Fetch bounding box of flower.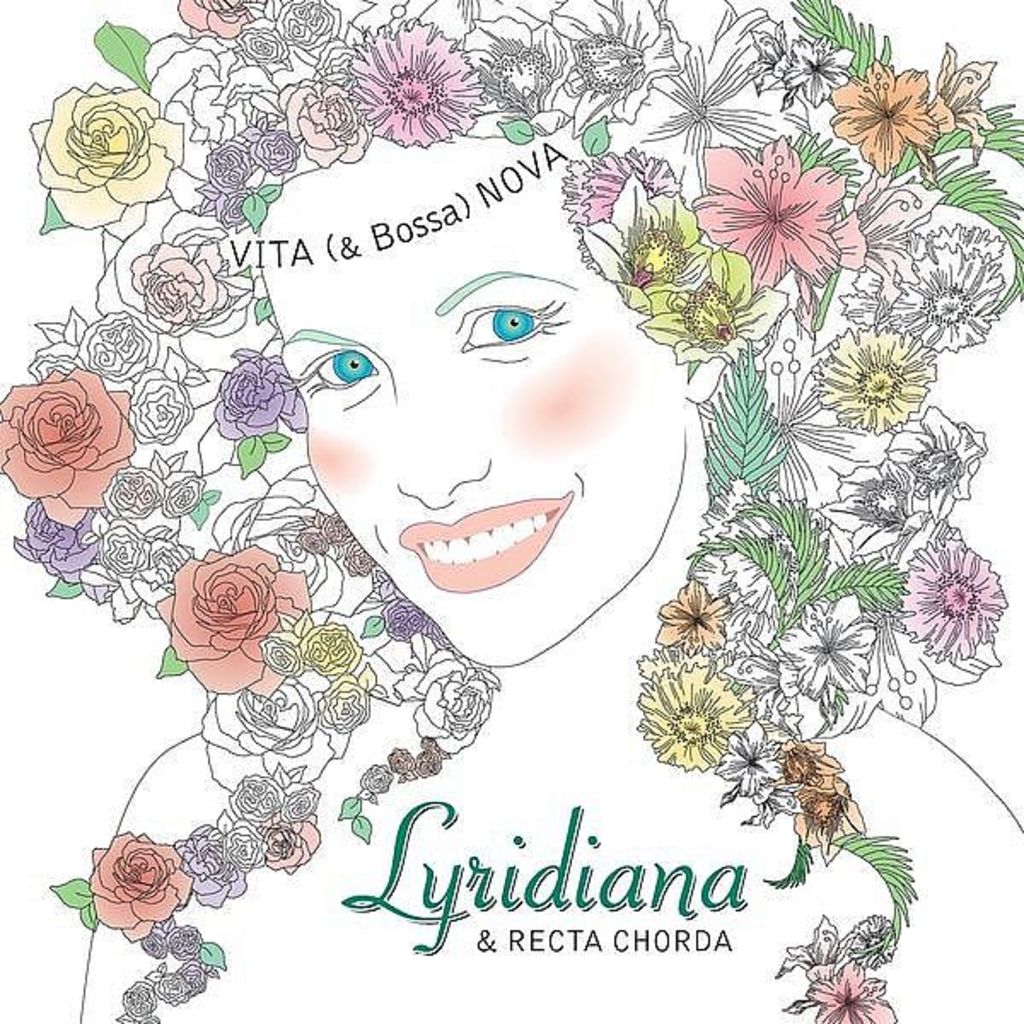
Bbox: {"x1": 387, "y1": 746, "x2": 433, "y2": 785}.
